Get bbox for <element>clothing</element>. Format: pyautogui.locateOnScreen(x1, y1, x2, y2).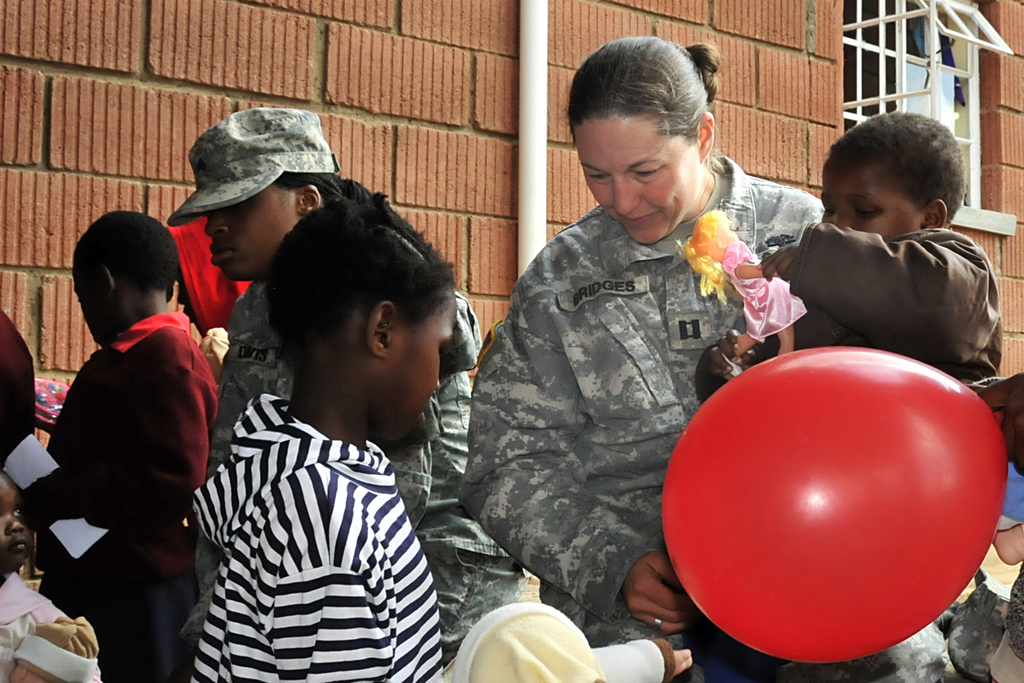
pyautogui.locateOnScreen(753, 226, 1002, 361).
